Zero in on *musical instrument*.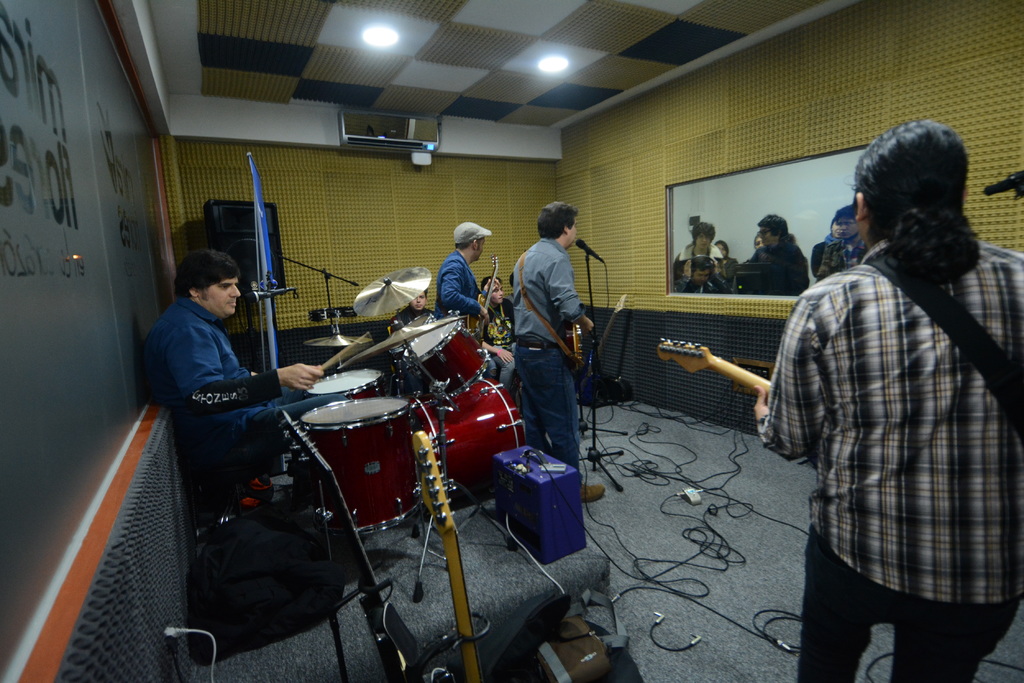
Zeroed in: locate(269, 407, 413, 682).
